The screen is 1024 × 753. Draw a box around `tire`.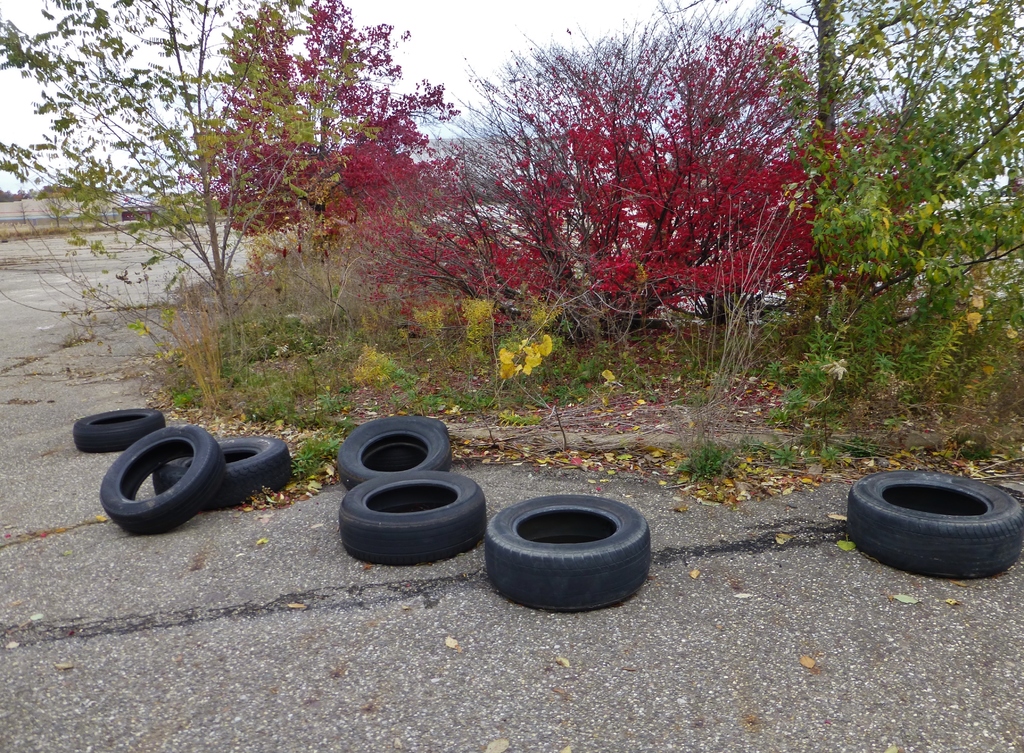
BBox(76, 410, 161, 457).
